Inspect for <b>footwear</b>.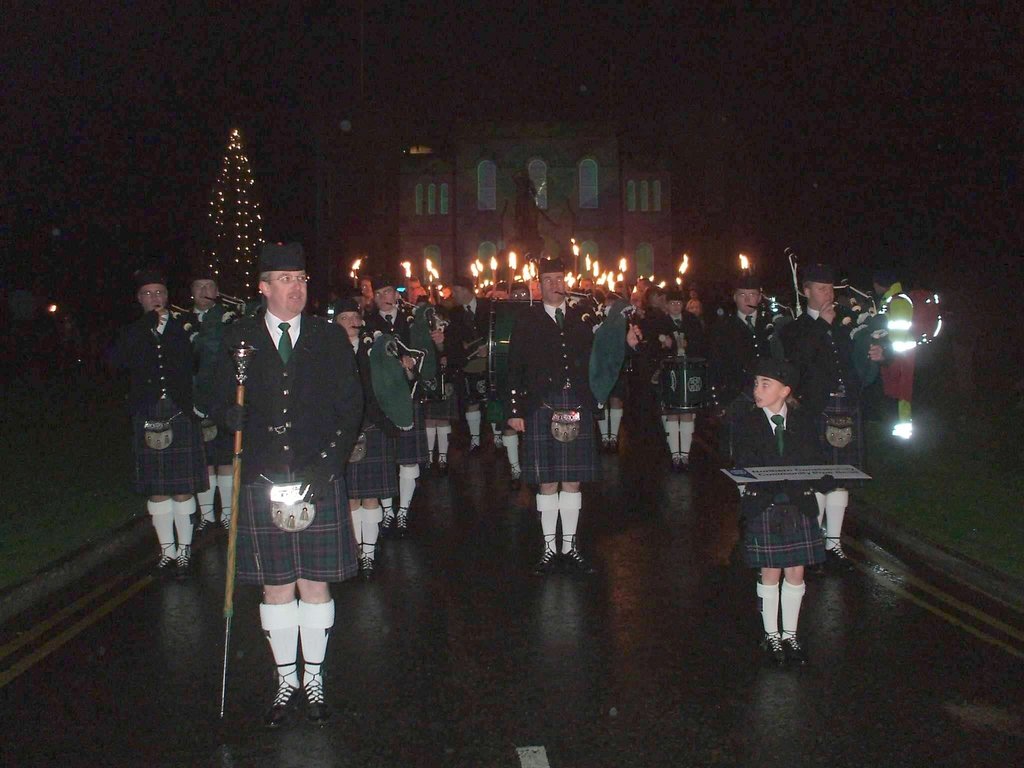
Inspection: (602,435,611,452).
